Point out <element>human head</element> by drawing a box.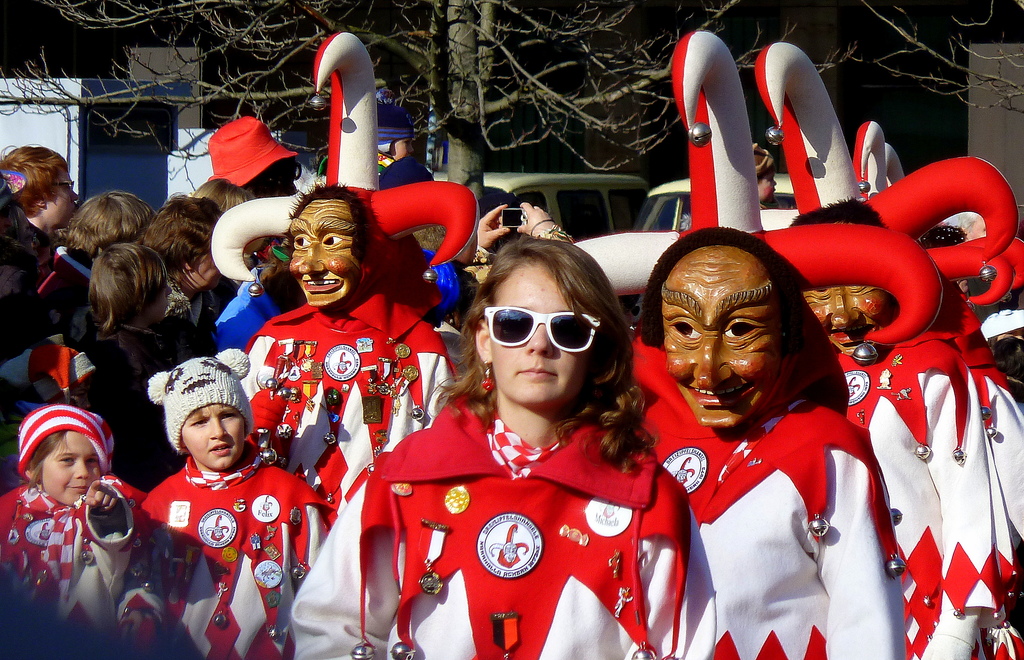
3 140 80 230.
